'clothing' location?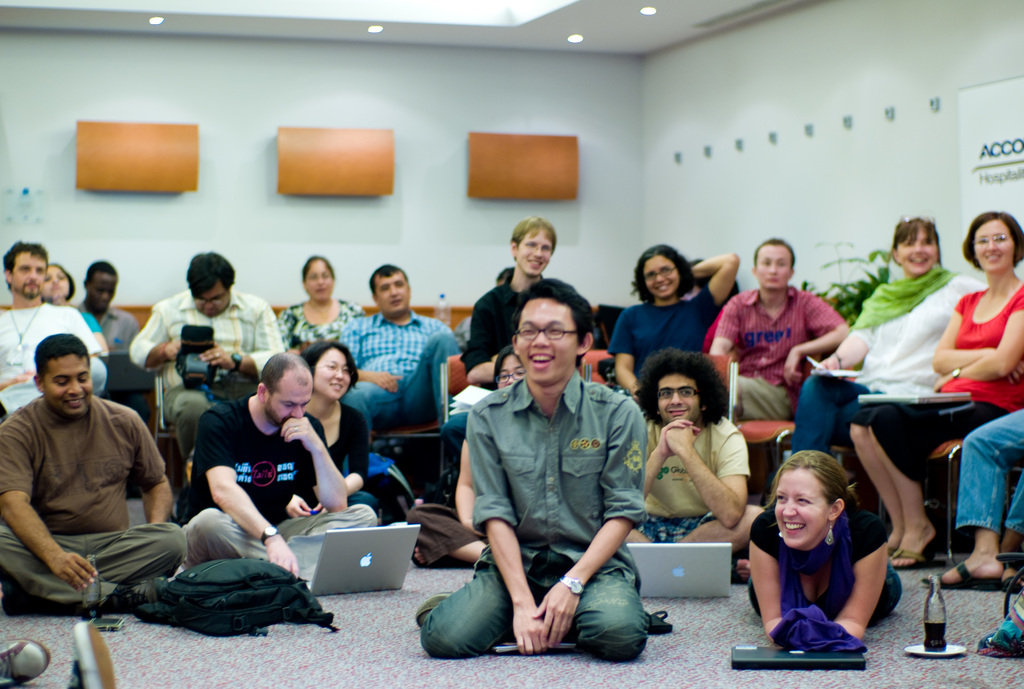
(left=406, top=435, right=488, bottom=568)
